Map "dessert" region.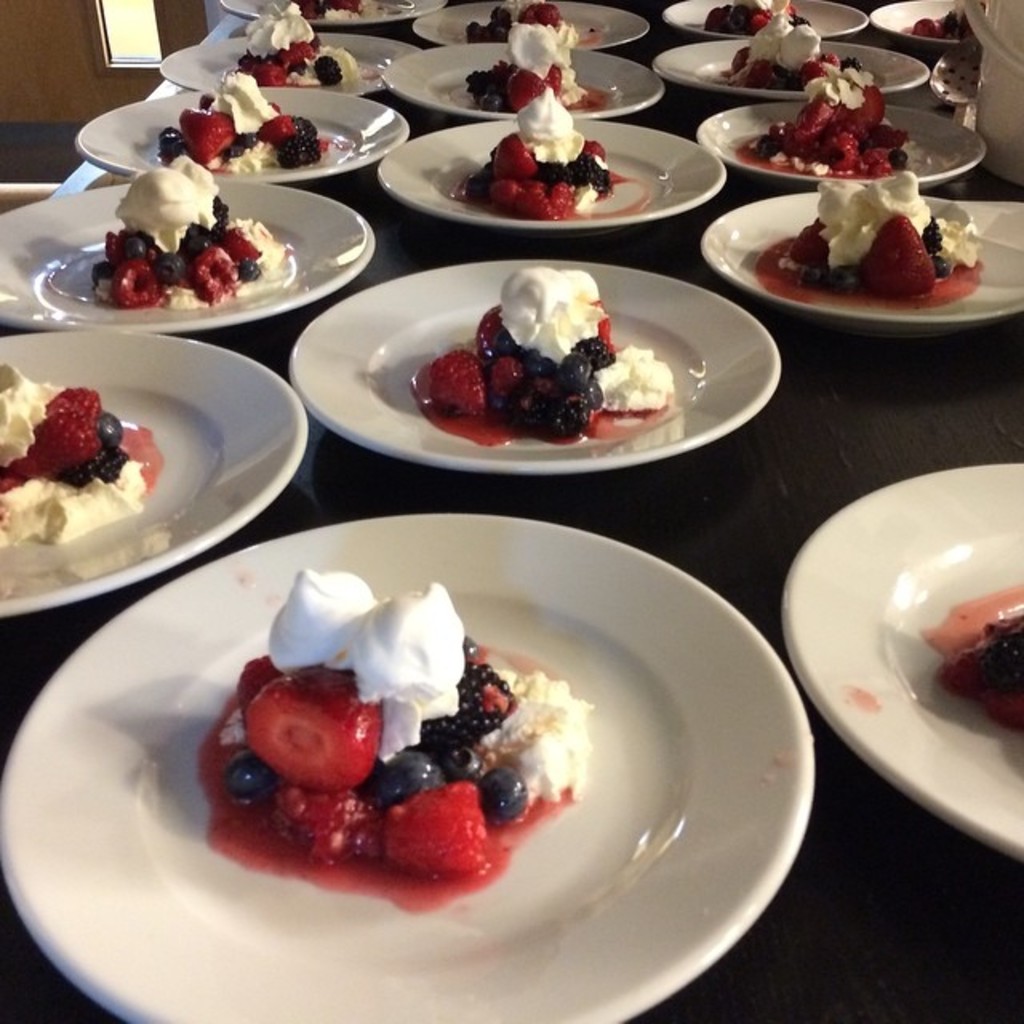
Mapped to detection(406, 262, 682, 438).
